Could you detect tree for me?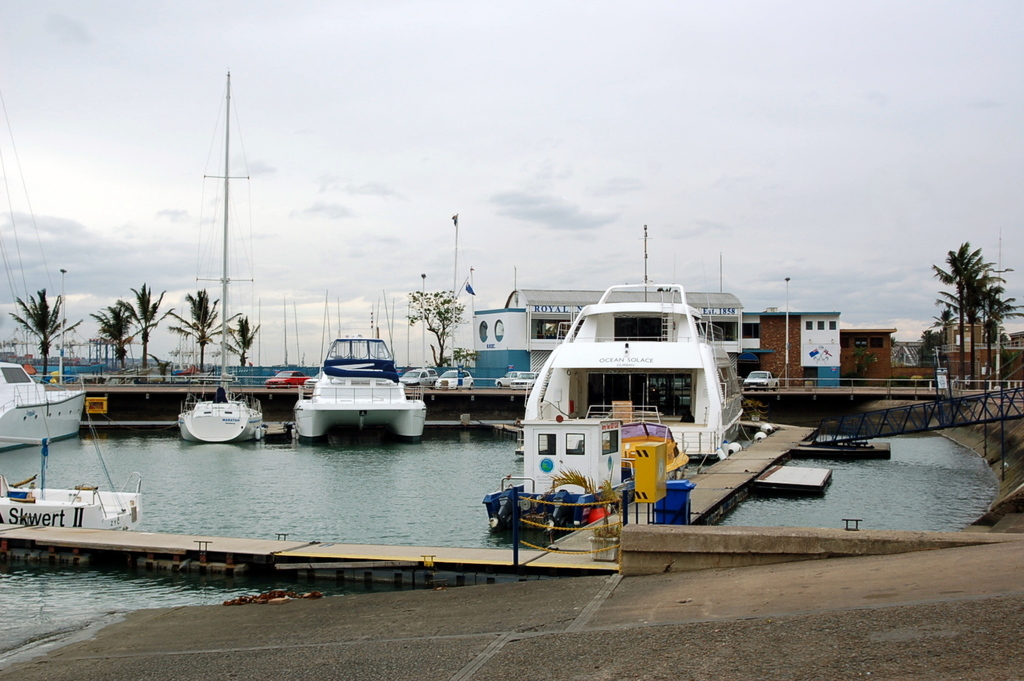
Detection result: detection(961, 261, 997, 382).
